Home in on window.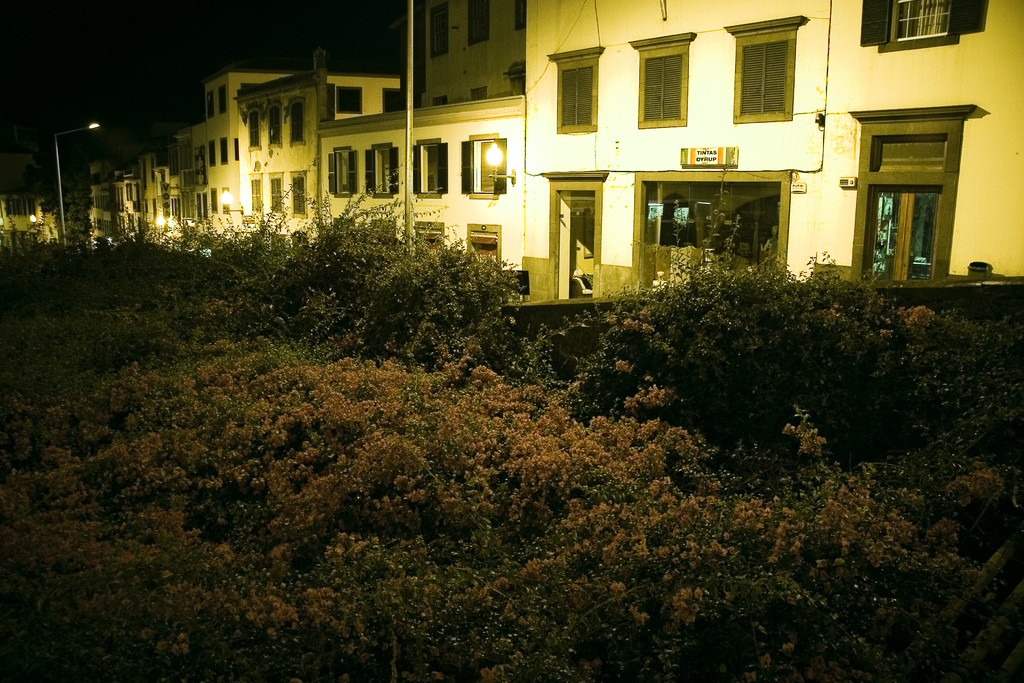
Homed in at x1=245 y1=168 x2=266 y2=211.
